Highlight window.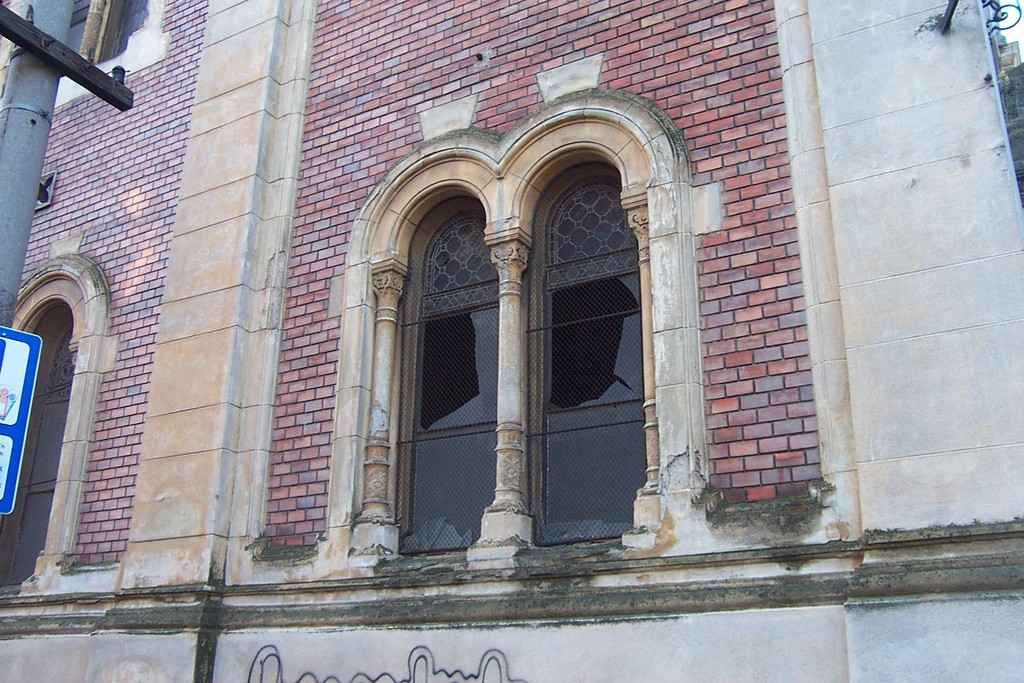
Highlighted region: 346/128/681/562.
